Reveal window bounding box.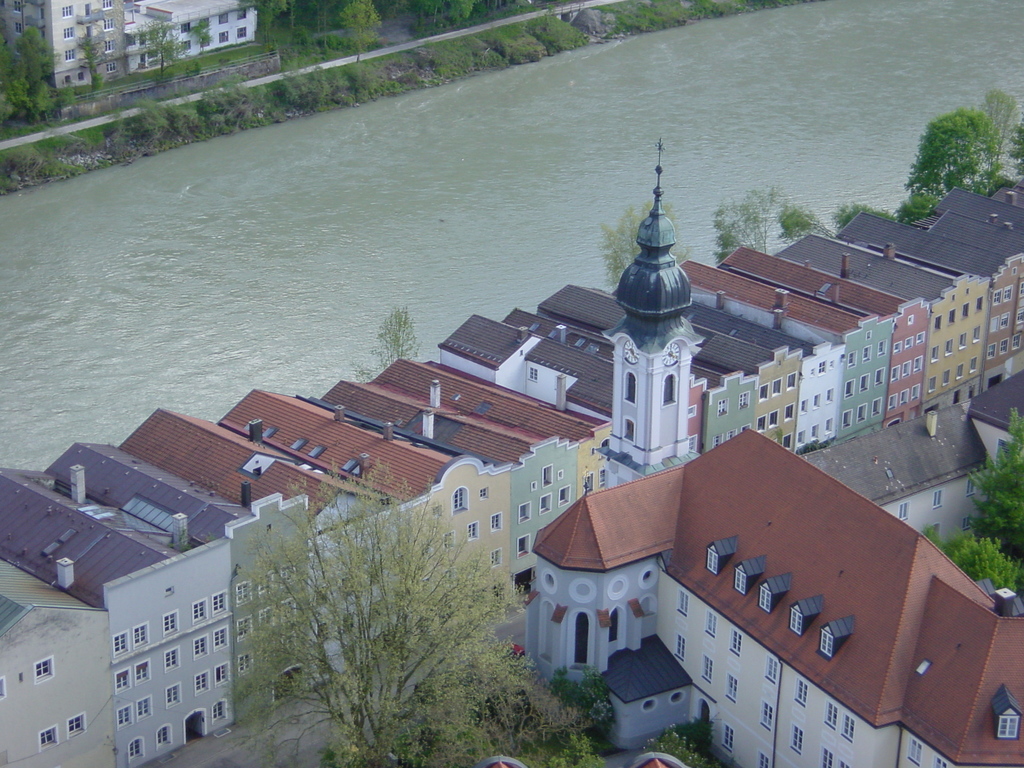
Revealed: [x1=488, y1=548, x2=506, y2=569].
